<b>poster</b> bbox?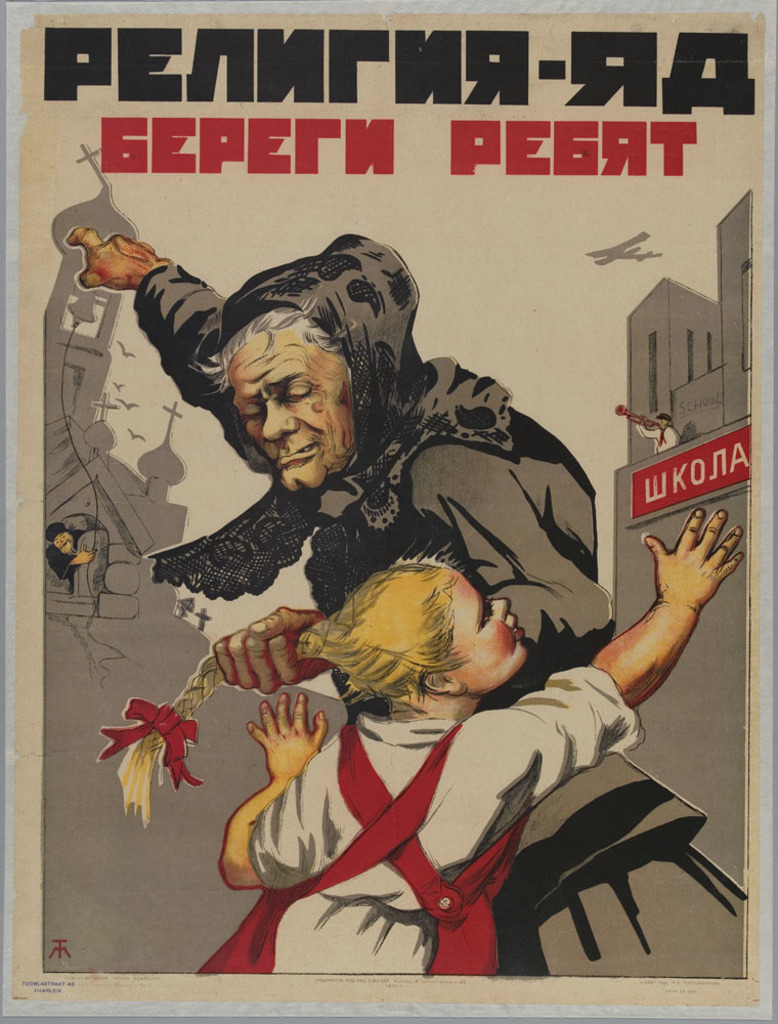
[0, 0, 777, 1014]
